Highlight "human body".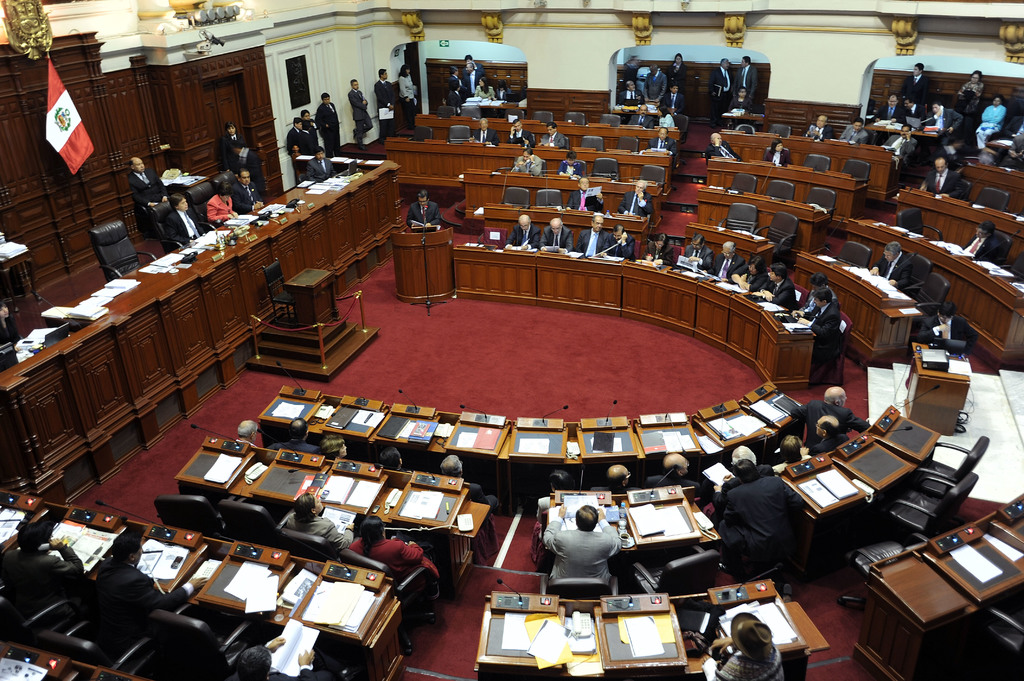
Highlighted region: (x1=299, y1=121, x2=319, y2=143).
